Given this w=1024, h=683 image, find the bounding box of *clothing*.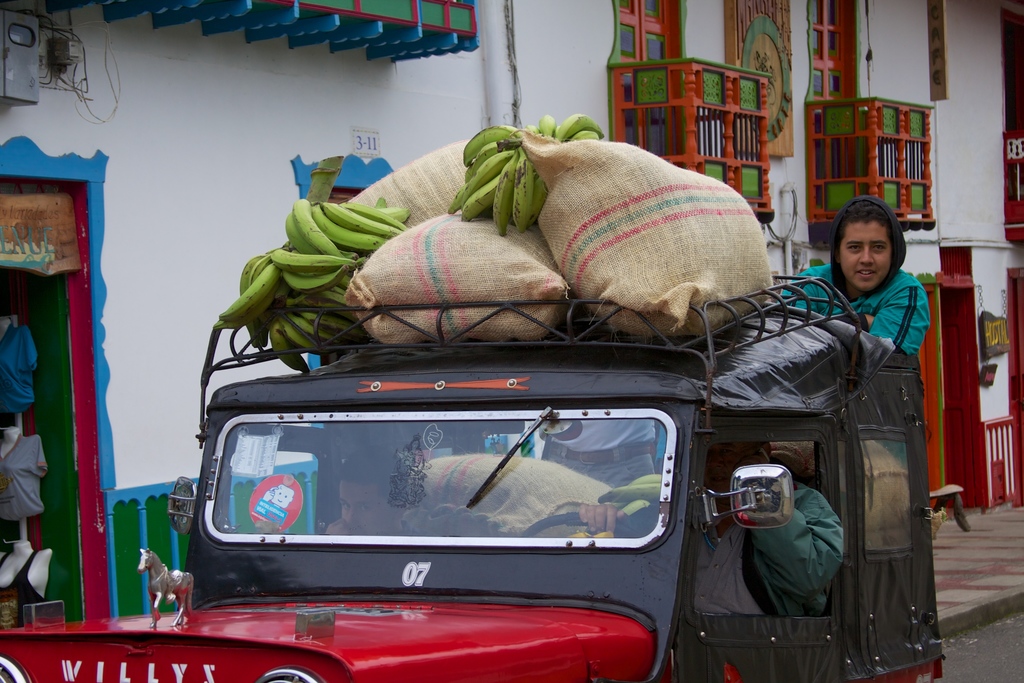
401/516/424/539.
